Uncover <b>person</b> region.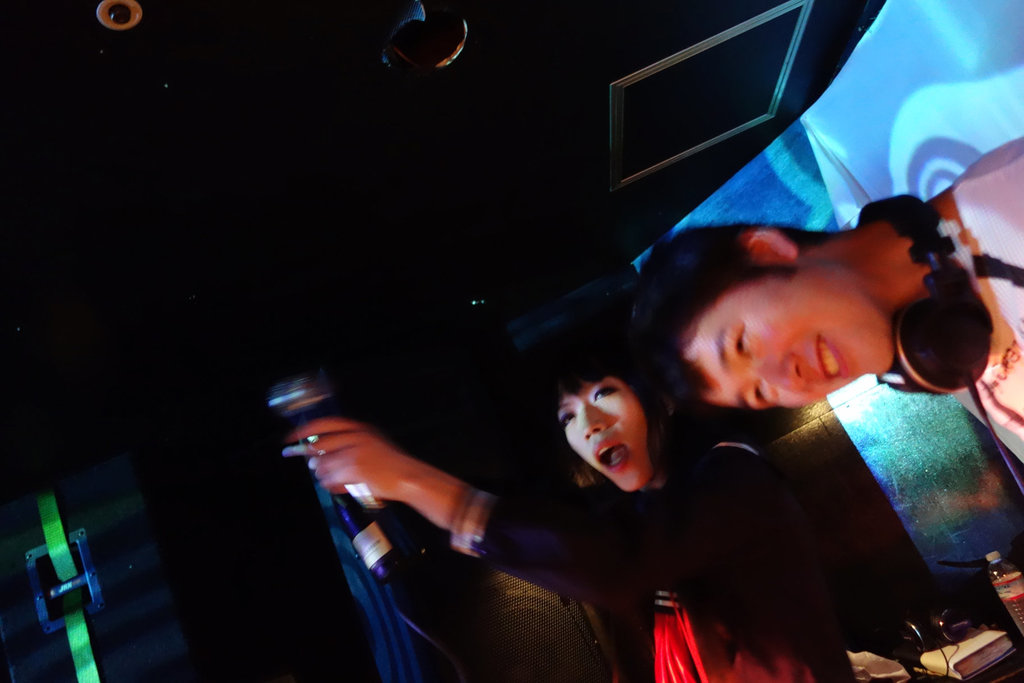
Uncovered: <region>312, 328, 862, 682</region>.
